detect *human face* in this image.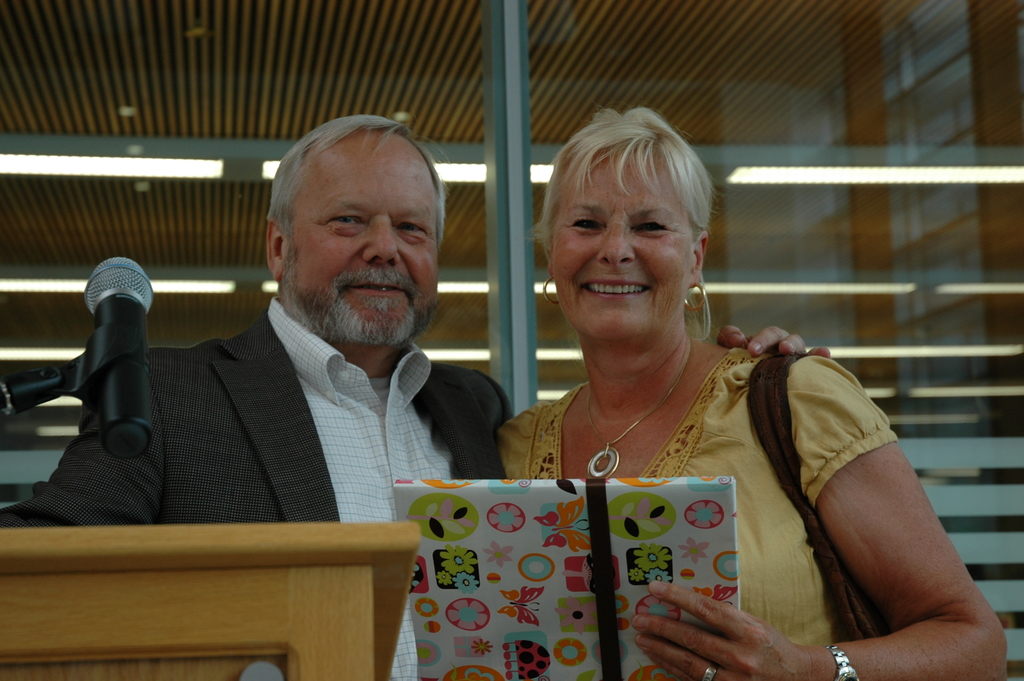
Detection: box(549, 143, 693, 340).
